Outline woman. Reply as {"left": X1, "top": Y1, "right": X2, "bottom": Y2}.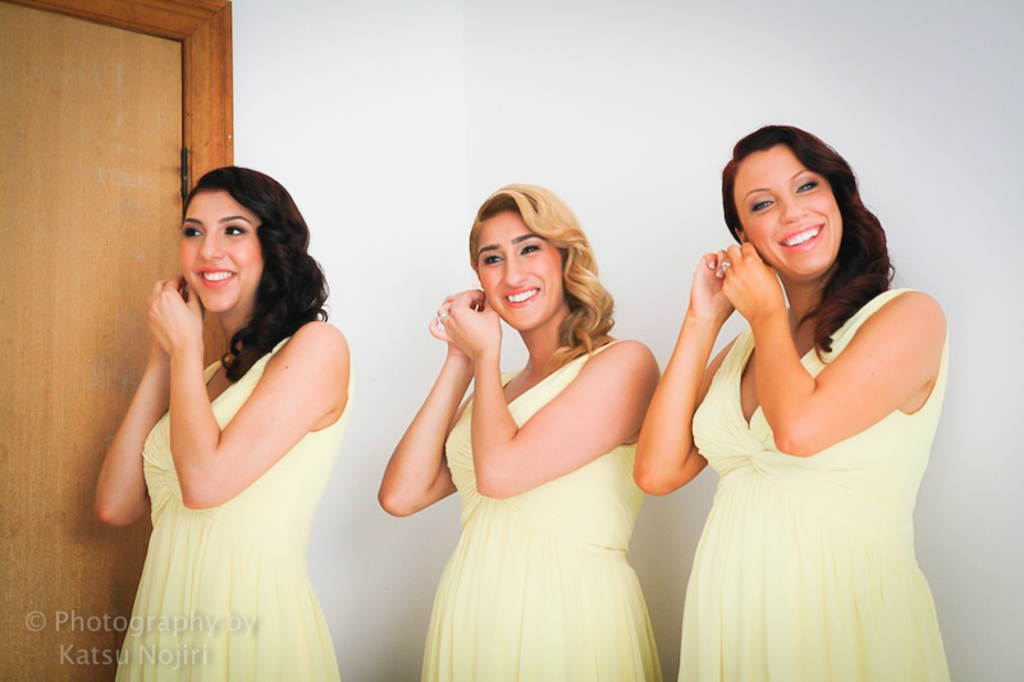
{"left": 93, "top": 168, "right": 356, "bottom": 681}.
